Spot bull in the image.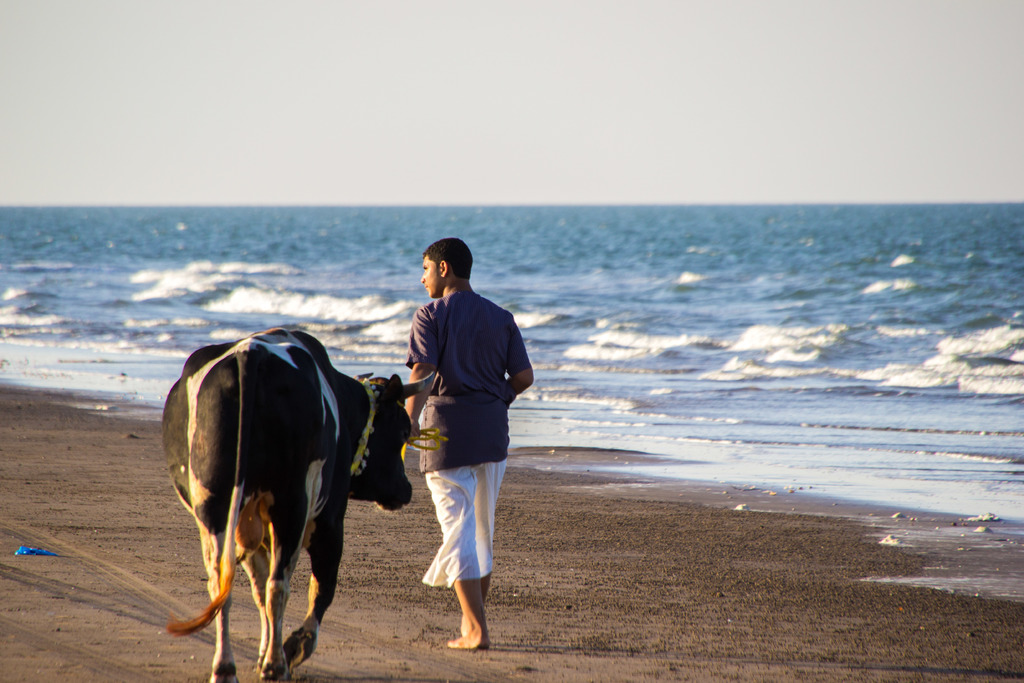
bull found at [x1=152, y1=327, x2=439, y2=682].
